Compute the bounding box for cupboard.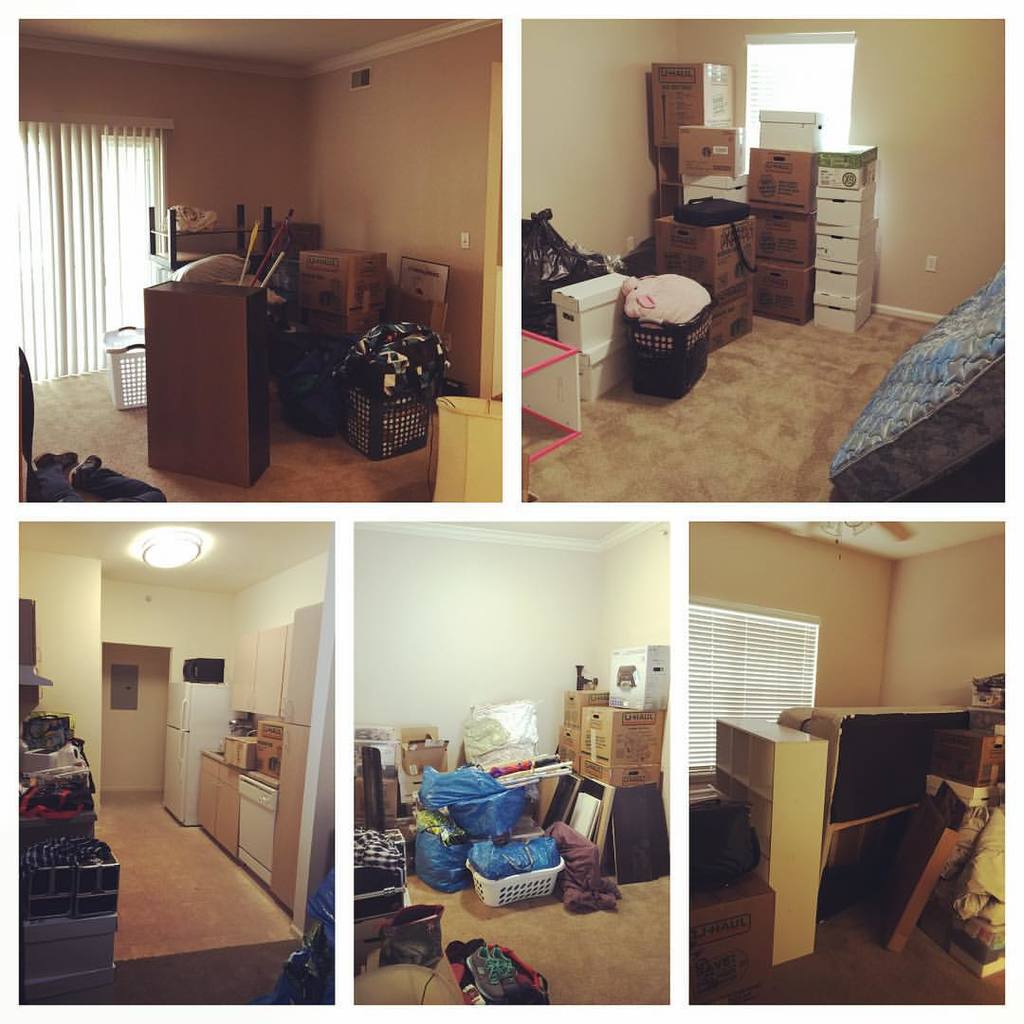
select_region(199, 599, 322, 912).
